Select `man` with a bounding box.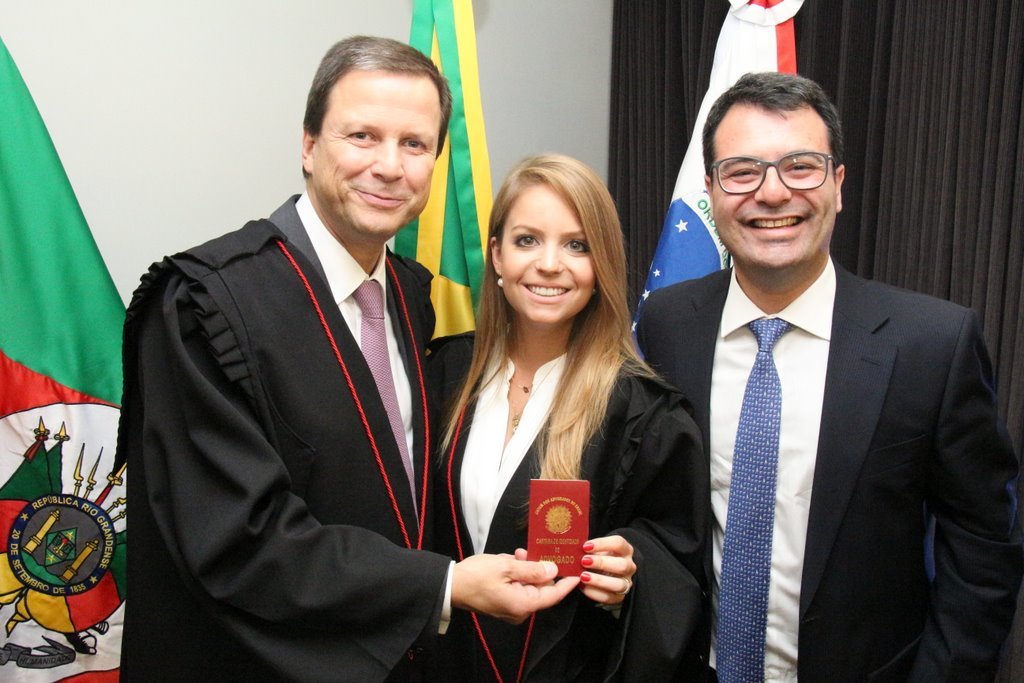
(x1=122, y1=32, x2=581, y2=682).
